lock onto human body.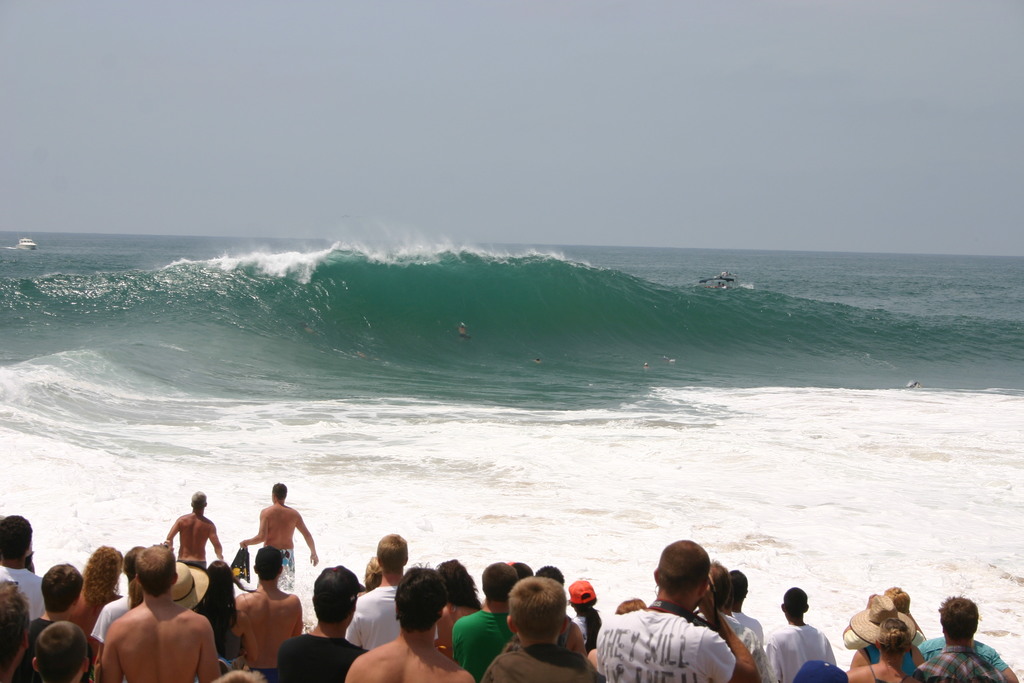
Locked: 0,582,30,682.
